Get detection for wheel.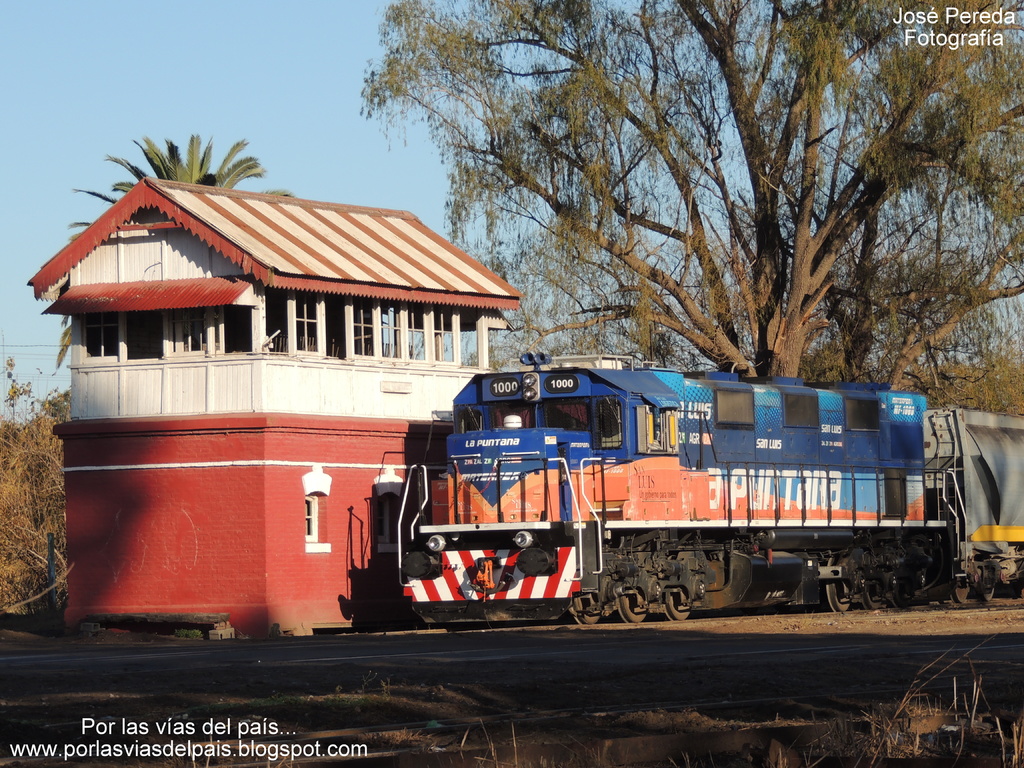
Detection: bbox=[570, 603, 600, 624].
